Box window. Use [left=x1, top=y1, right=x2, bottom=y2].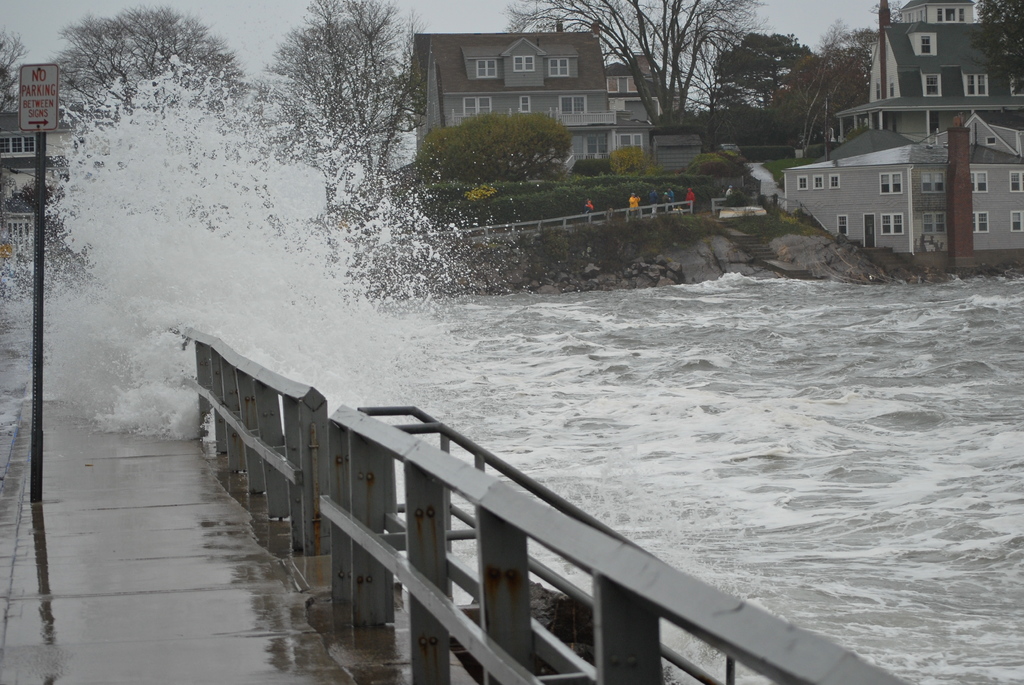
[left=461, top=97, right=492, bottom=119].
